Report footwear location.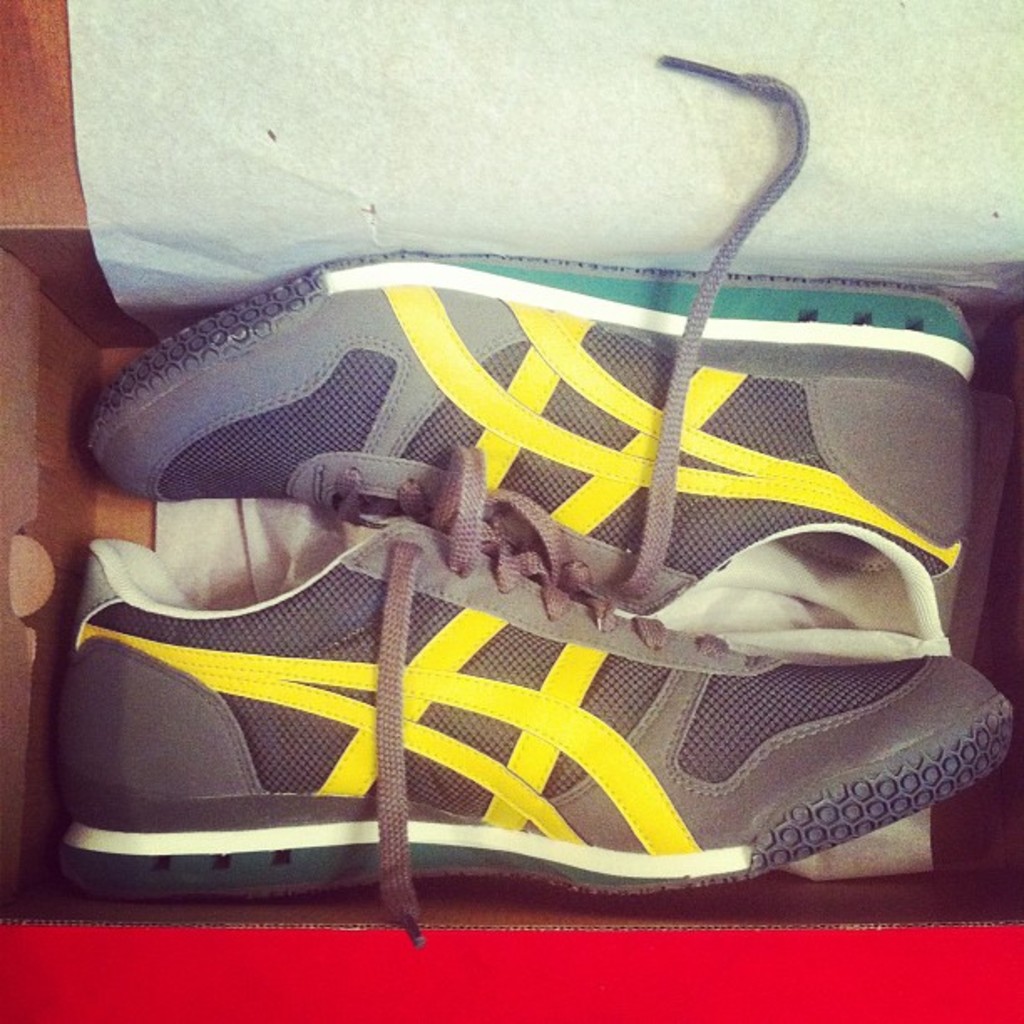
Report: (x1=54, y1=437, x2=1022, y2=947).
